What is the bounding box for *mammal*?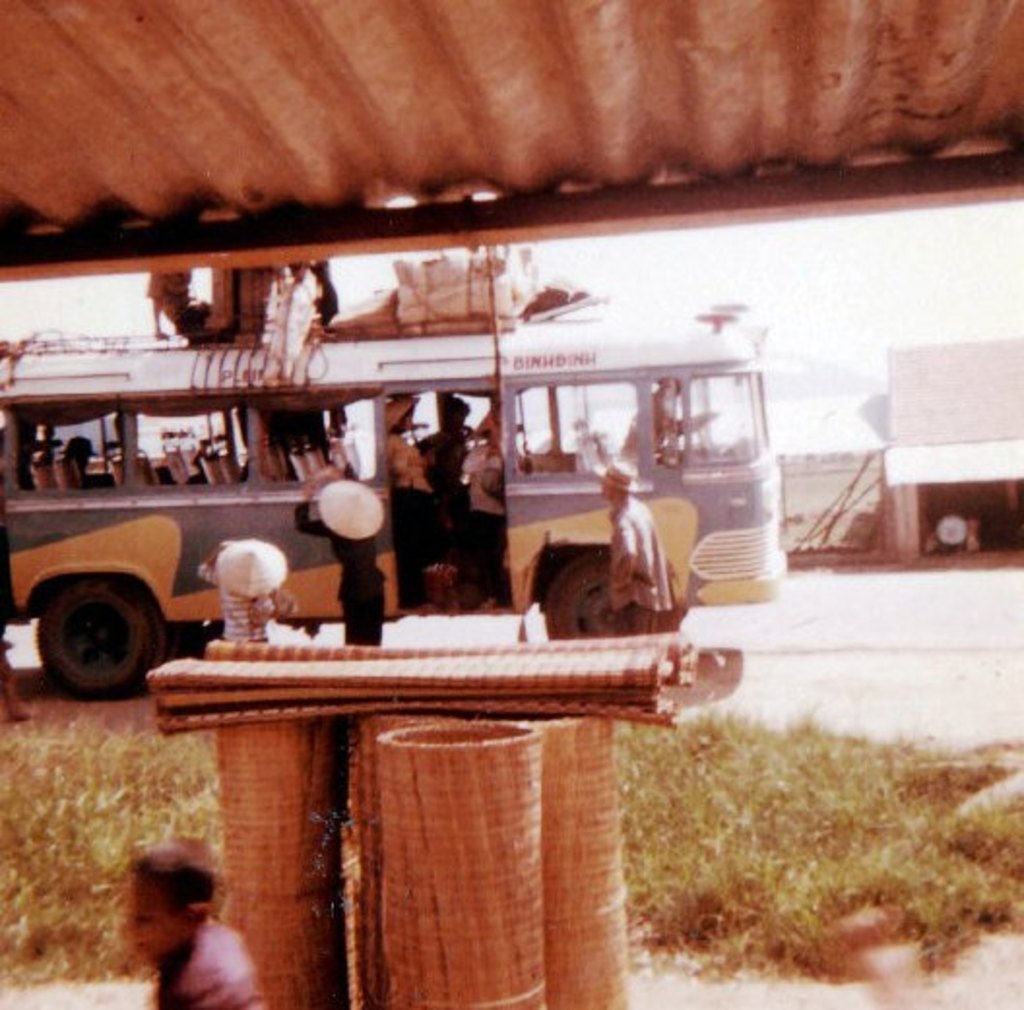
detection(462, 419, 506, 613).
